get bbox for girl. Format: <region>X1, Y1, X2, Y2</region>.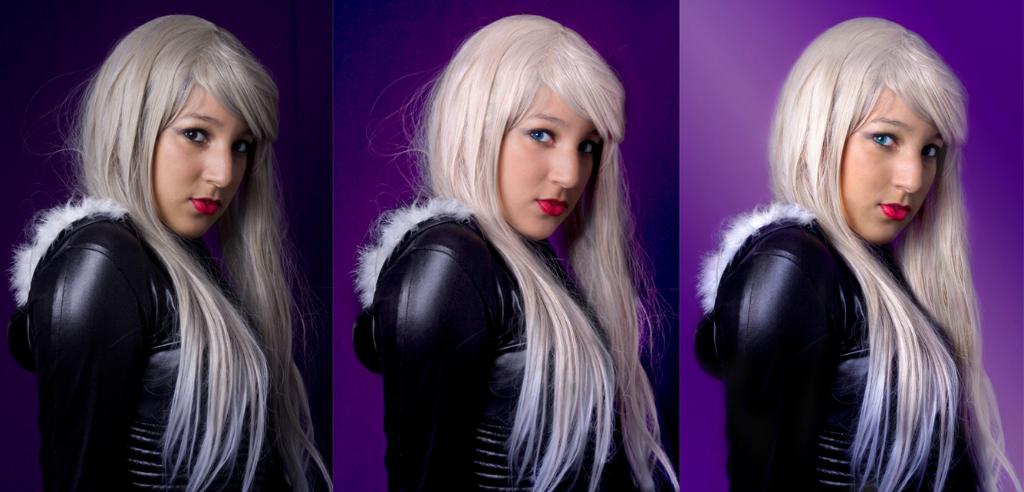
<region>5, 9, 332, 491</region>.
